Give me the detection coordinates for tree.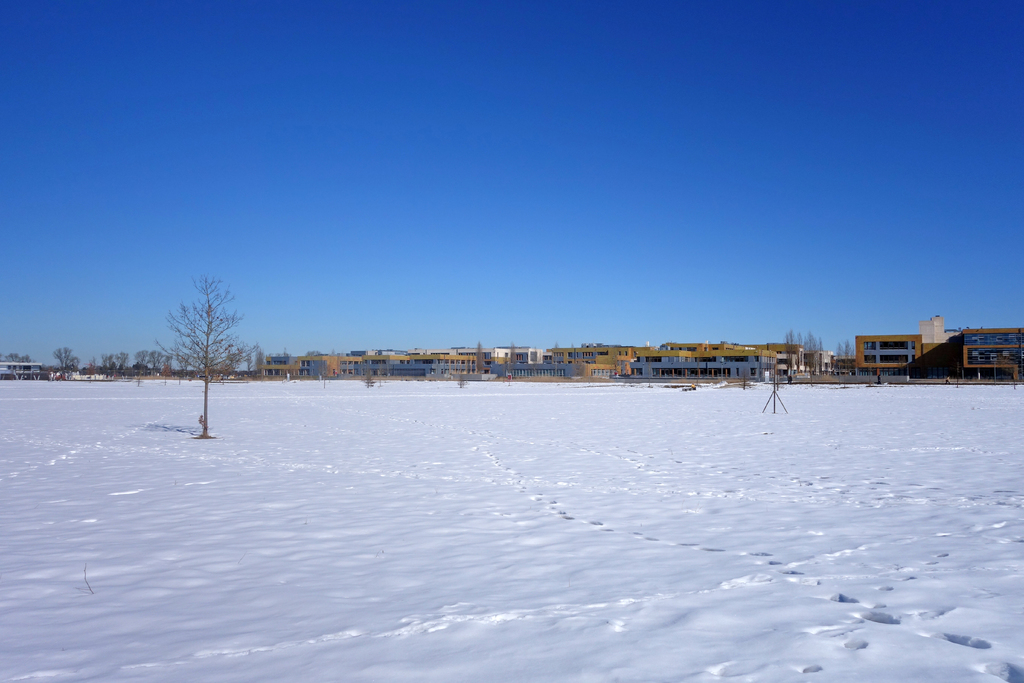
(785,325,824,374).
